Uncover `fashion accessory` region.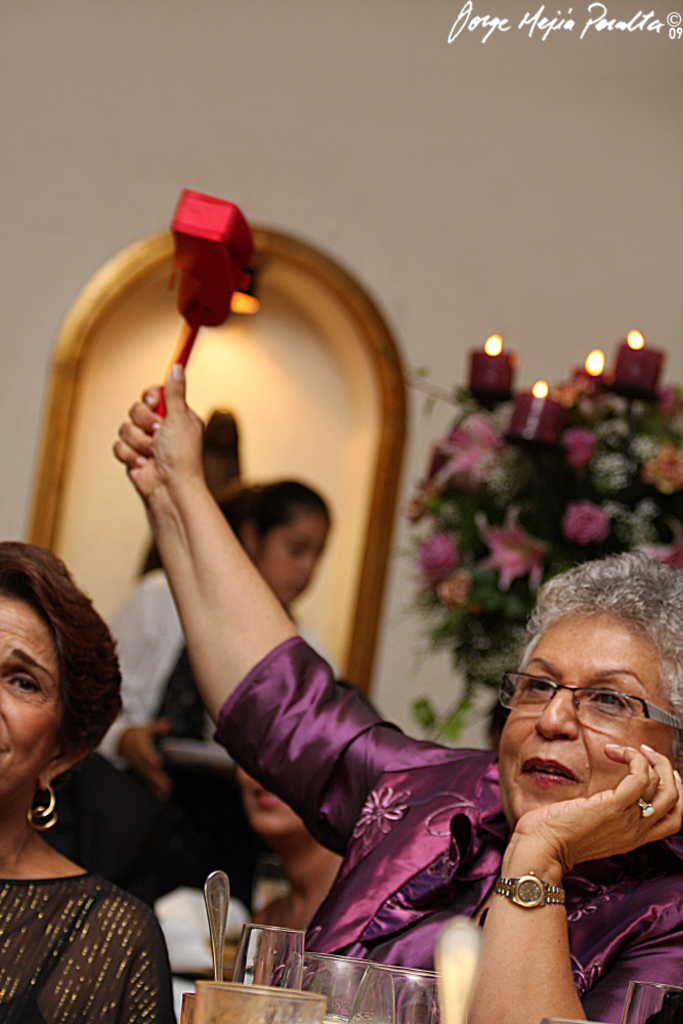
Uncovered: Rect(495, 867, 567, 909).
